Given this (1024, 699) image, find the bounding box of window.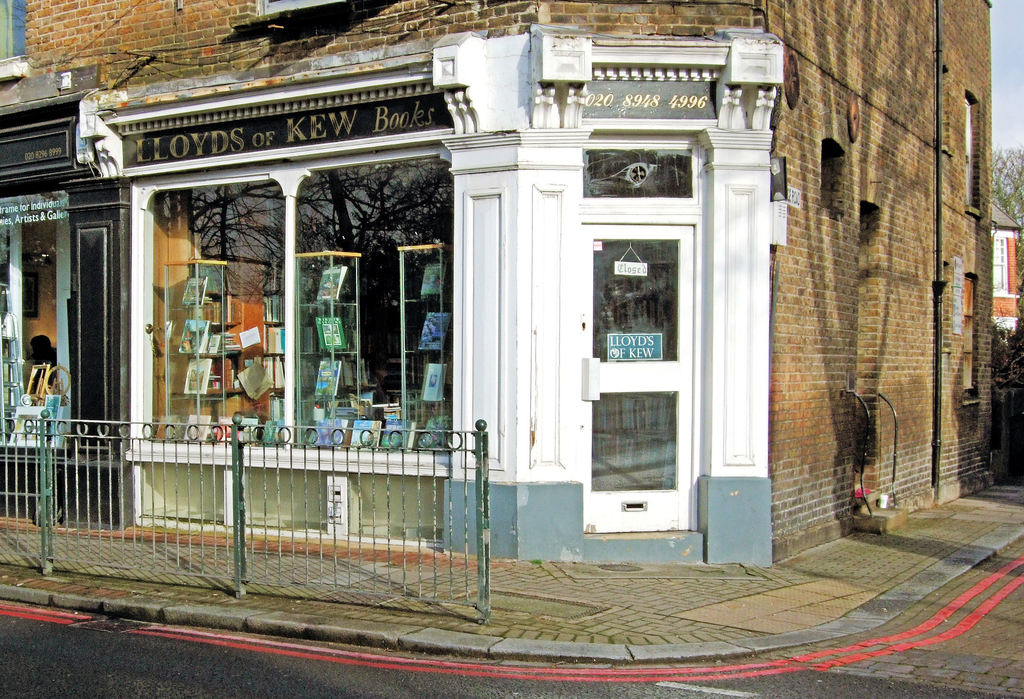
bbox(936, 60, 950, 154).
